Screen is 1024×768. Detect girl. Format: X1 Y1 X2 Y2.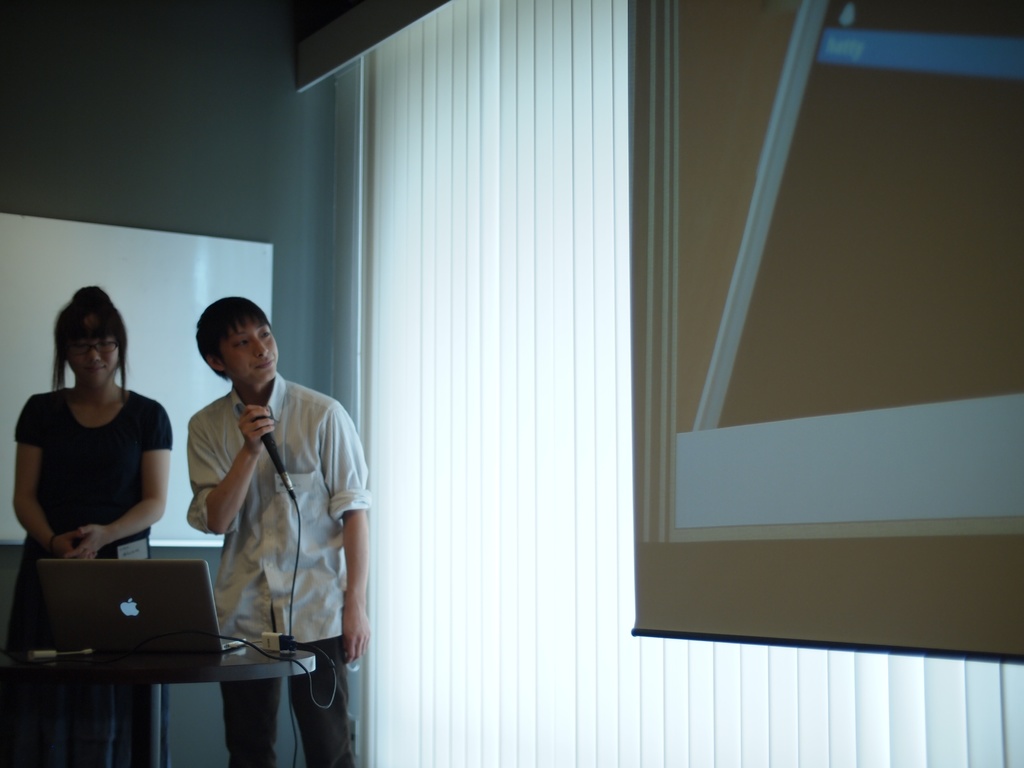
9 283 173 767.
